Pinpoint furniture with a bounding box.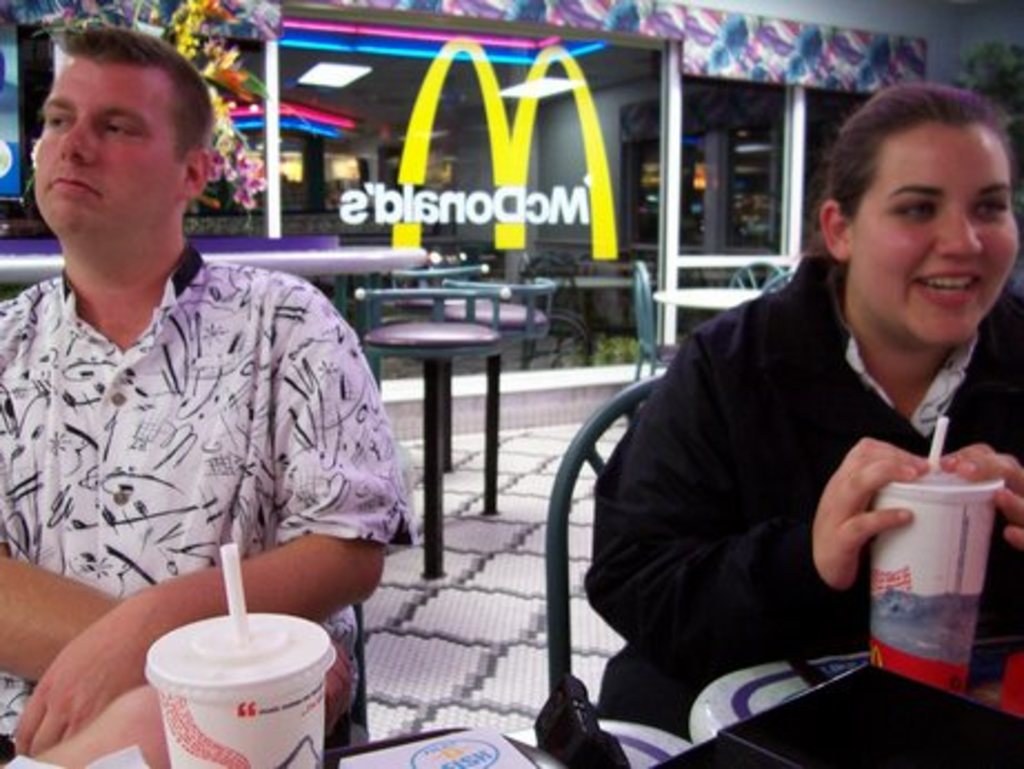
(724, 260, 800, 282).
